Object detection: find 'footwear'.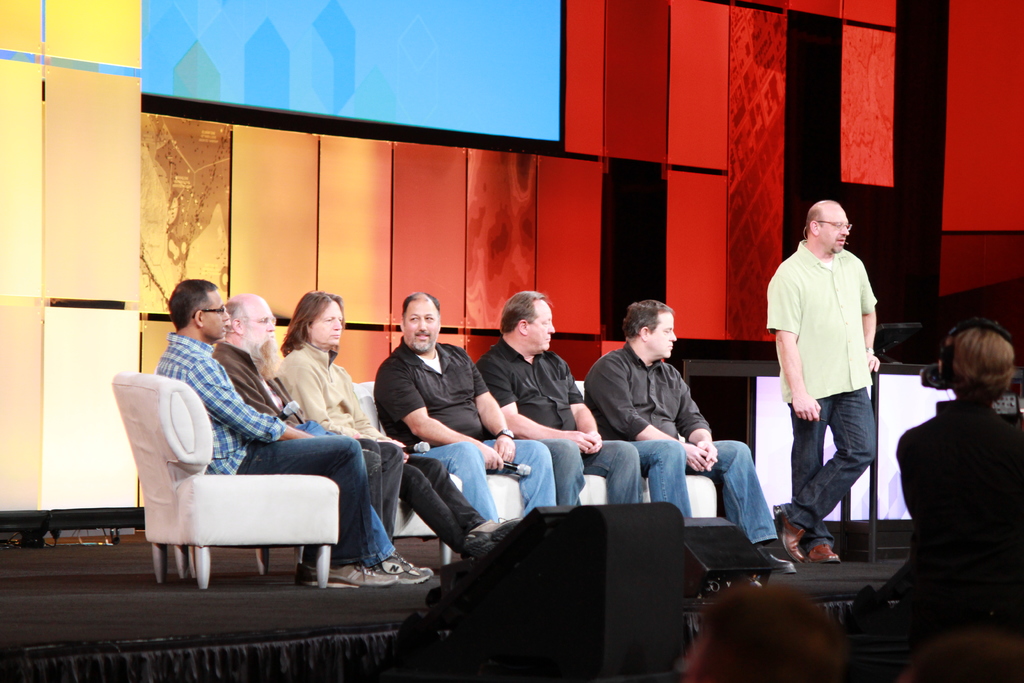
[765,550,794,577].
